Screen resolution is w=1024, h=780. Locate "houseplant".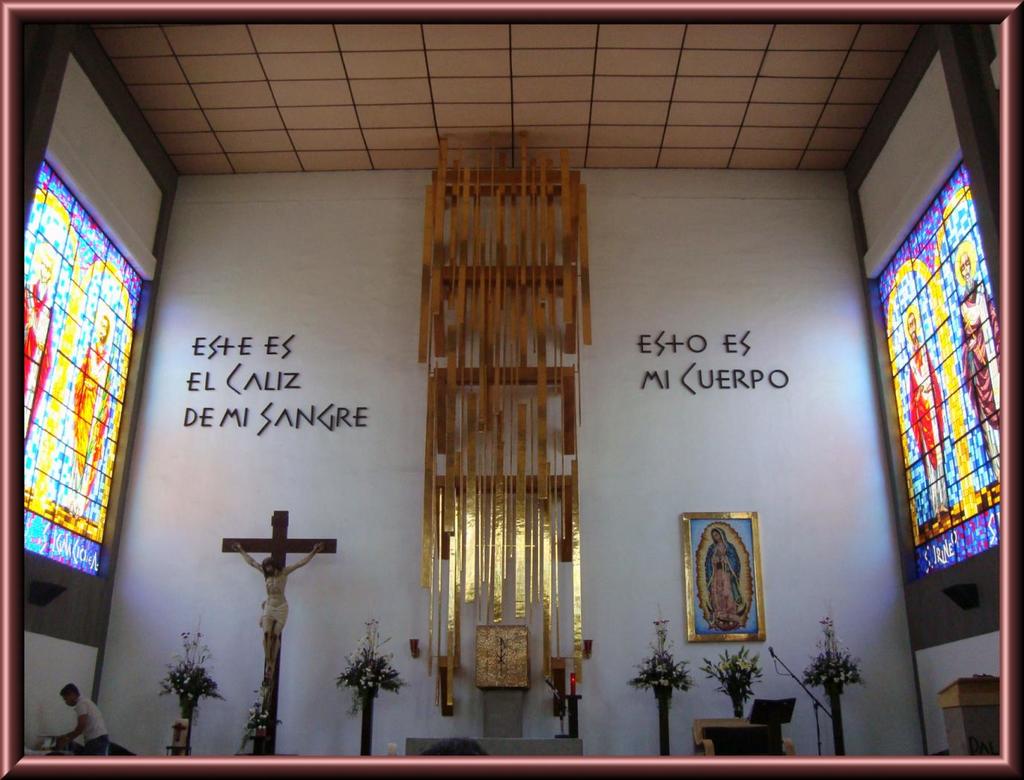
box(695, 639, 763, 713).
